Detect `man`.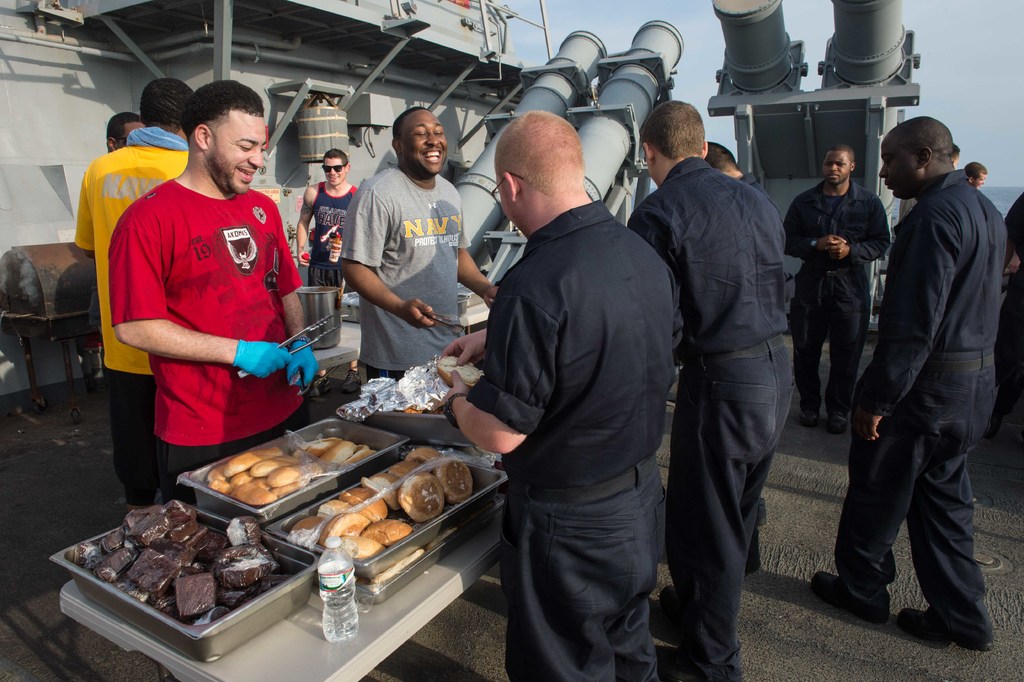
Detected at select_region(836, 96, 1009, 658).
